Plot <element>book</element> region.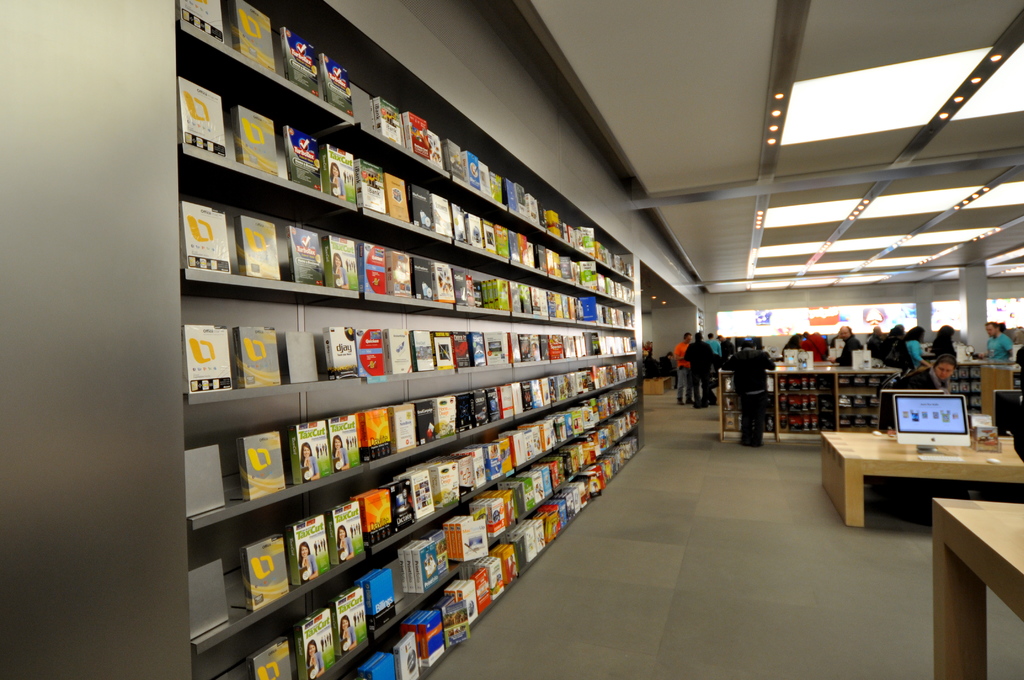
Plotted at bbox(428, 191, 451, 237).
